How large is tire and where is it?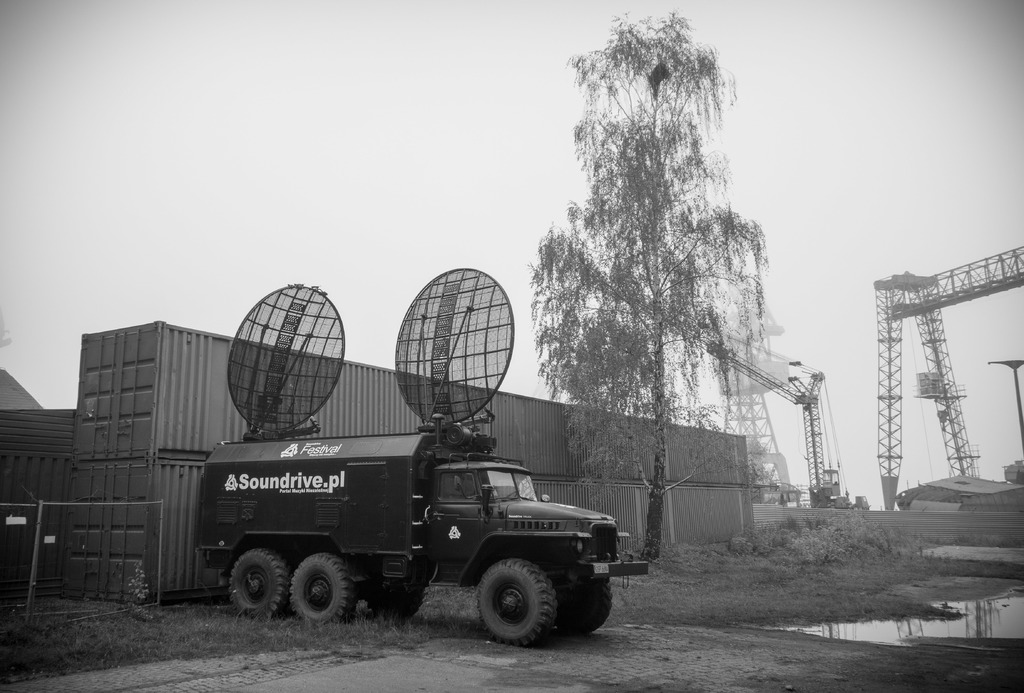
Bounding box: select_region(289, 551, 356, 630).
